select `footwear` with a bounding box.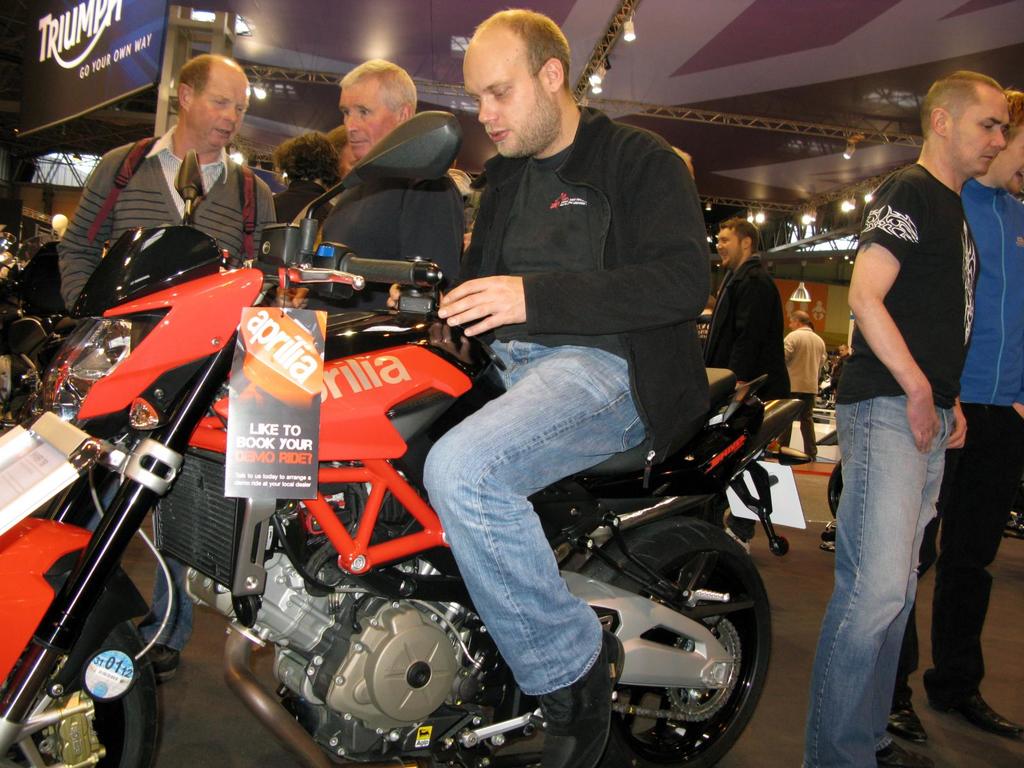
146,642,179,682.
